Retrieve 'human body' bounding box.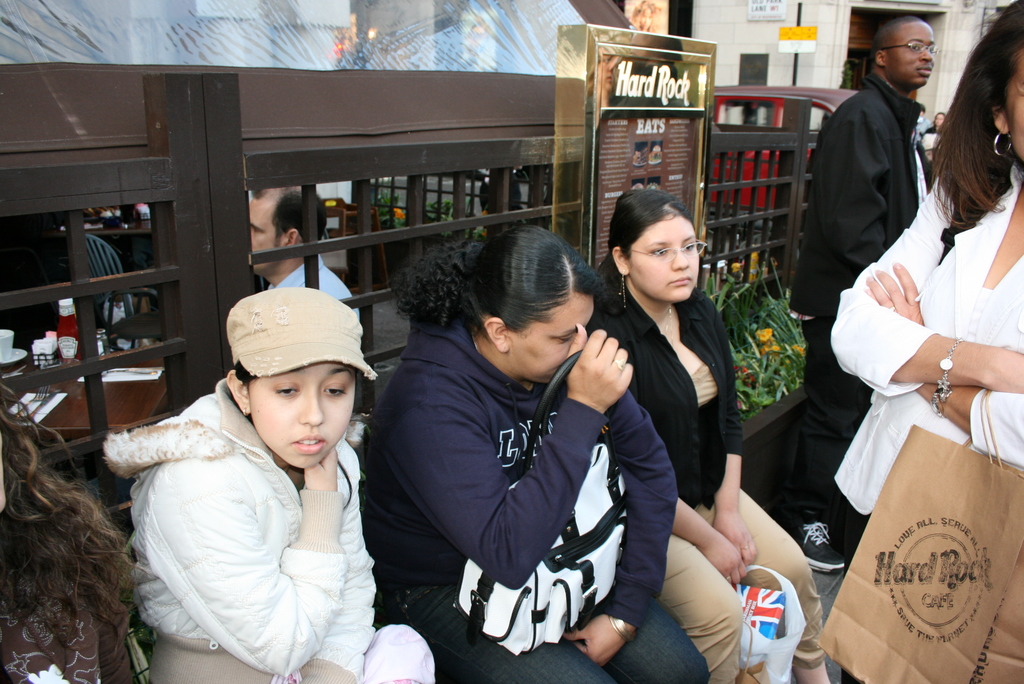
Bounding box: left=585, top=279, right=836, bottom=683.
